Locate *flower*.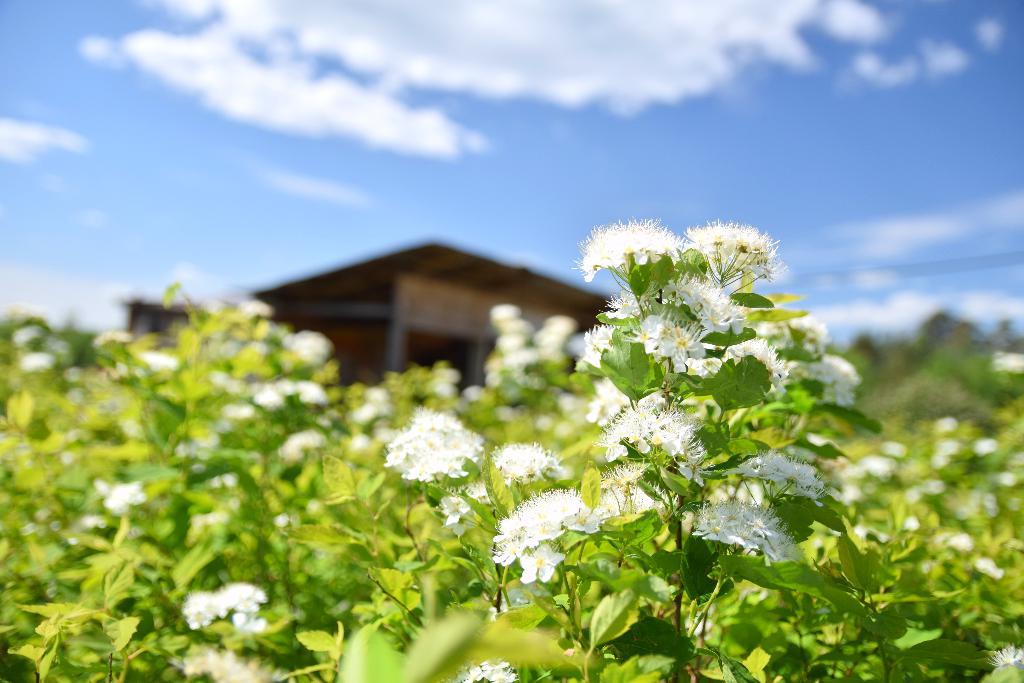
Bounding box: <region>584, 220, 682, 284</region>.
